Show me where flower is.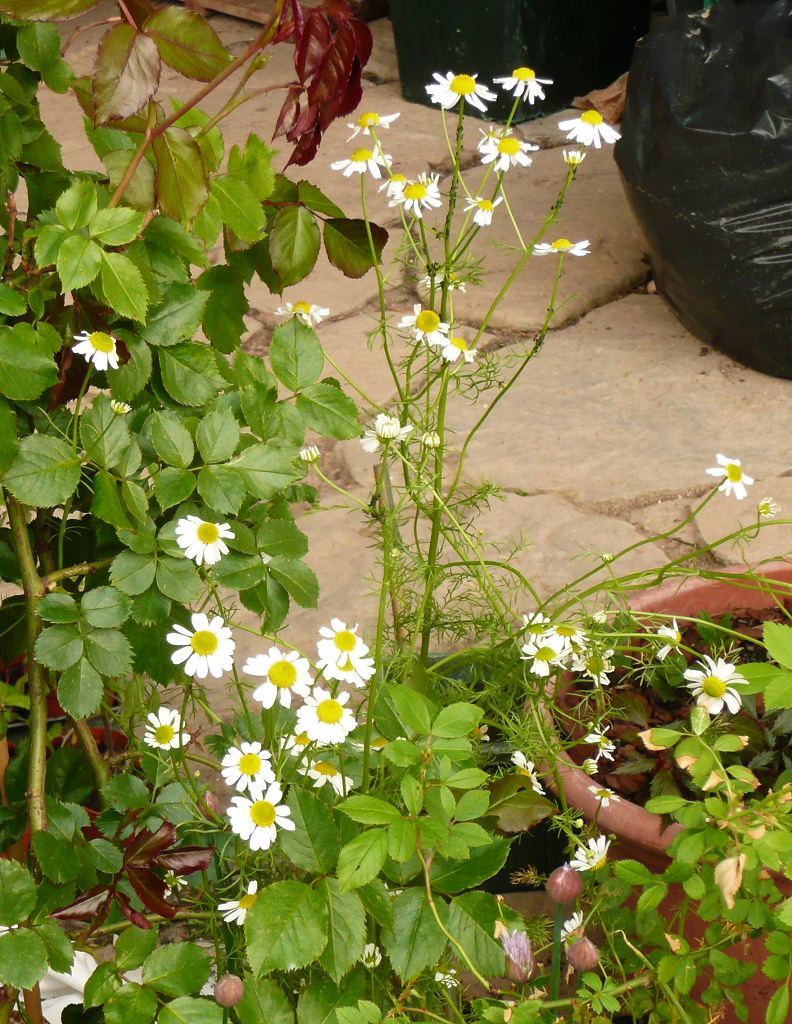
flower is at select_region(30, 942, 90, 1023).
